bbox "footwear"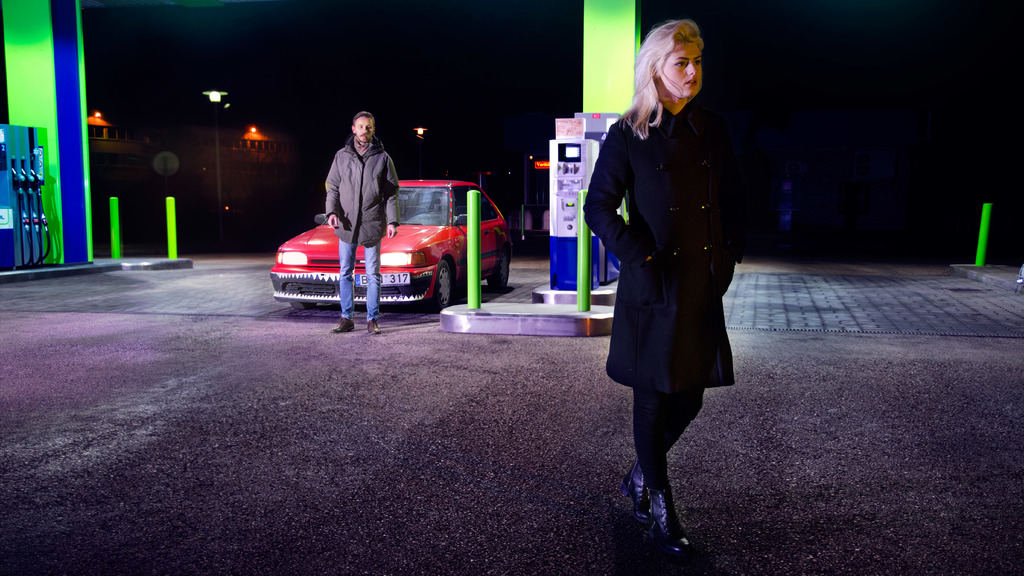
<bbox>364, 318, 381, 334</bbox>
